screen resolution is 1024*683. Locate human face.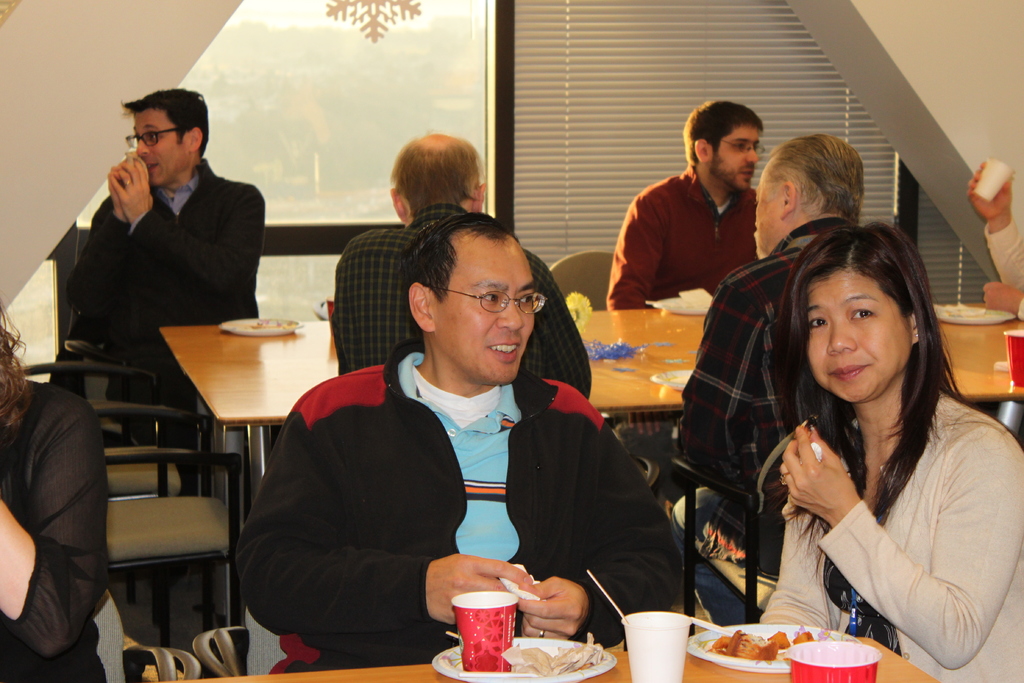
box=[707, 124, 763, 193].
